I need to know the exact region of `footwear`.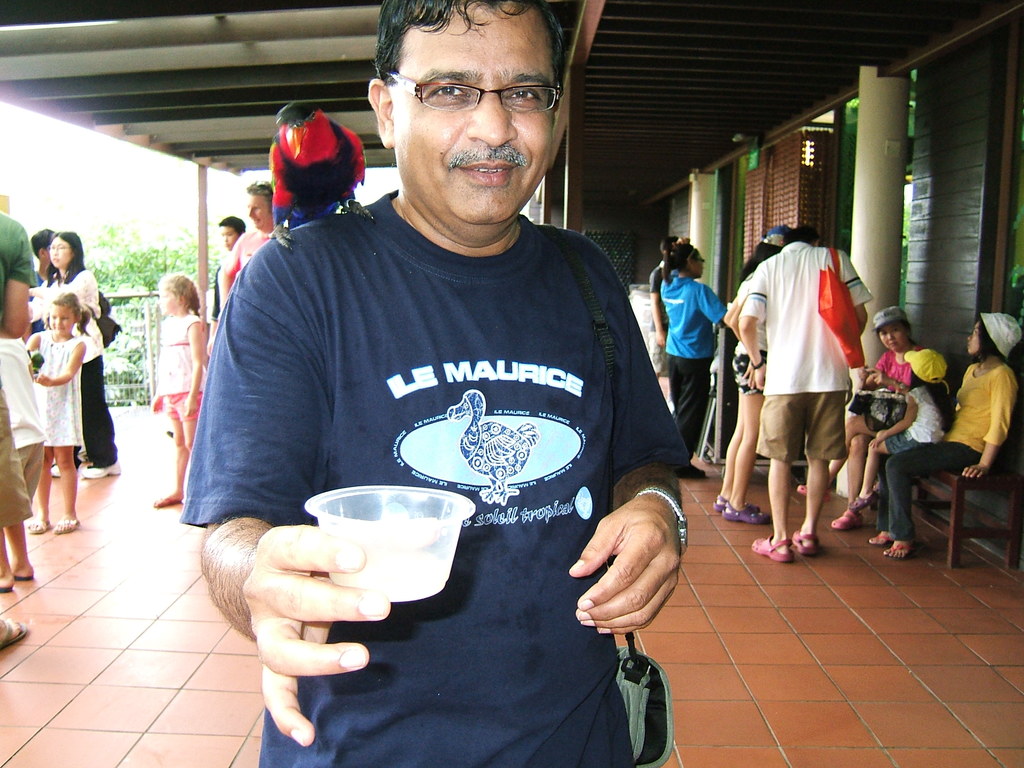
Region: (x1=154, y1=493, x2=182, y2=505).
